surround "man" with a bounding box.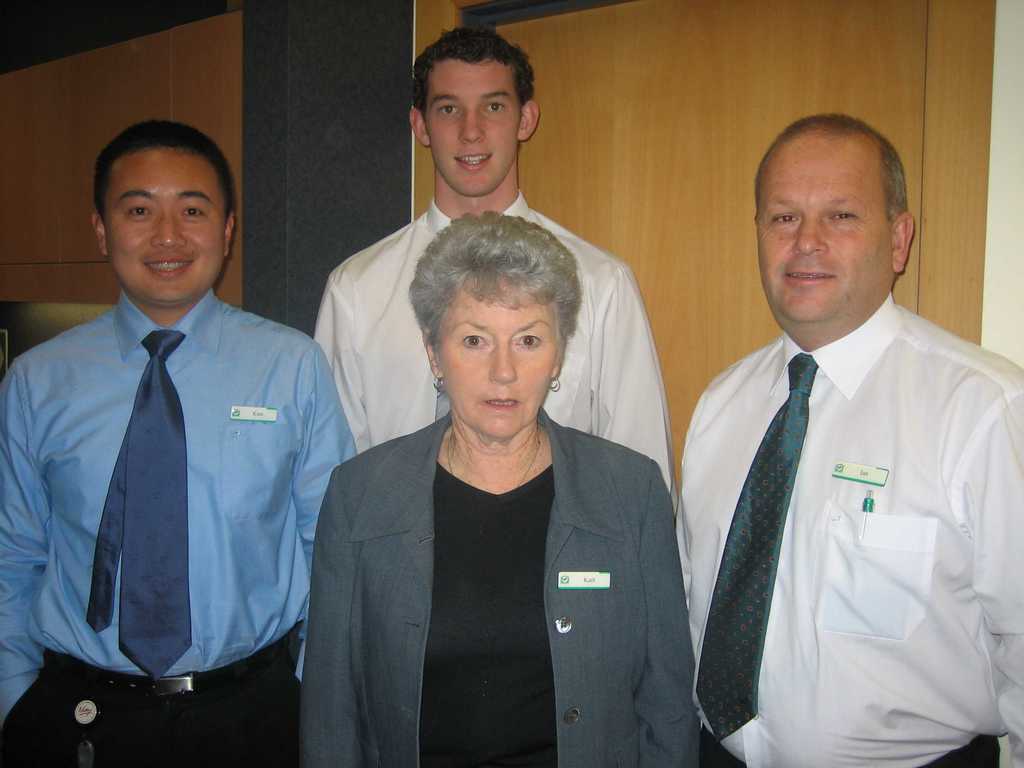
[317, 24, 676, 522].
